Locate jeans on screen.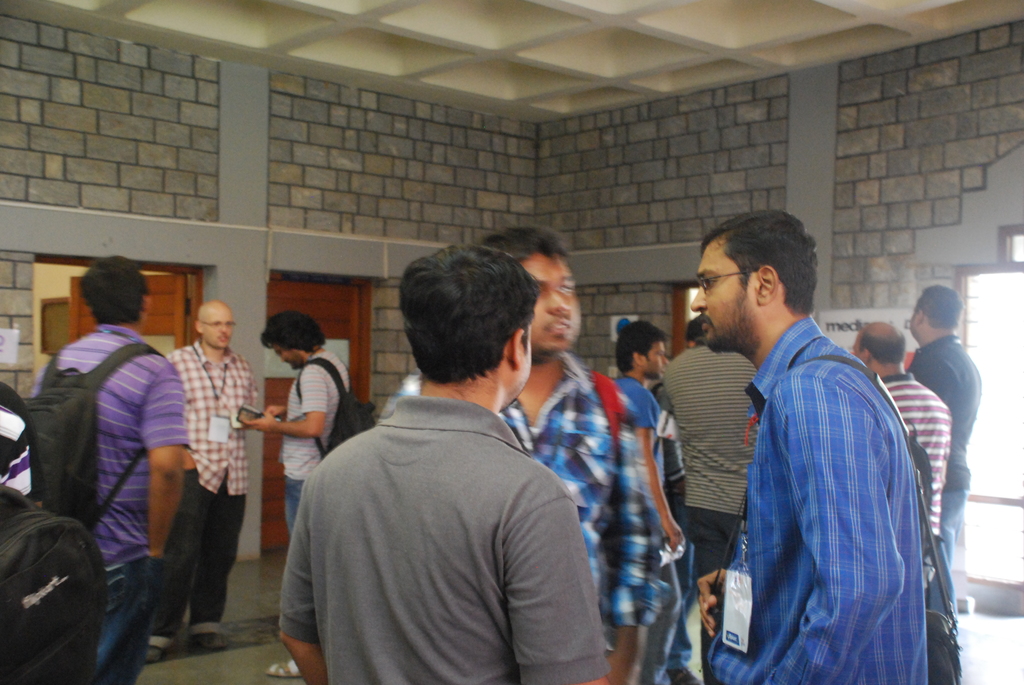
On screen at (x1=663, y1=492, x2=698, y2=671).
